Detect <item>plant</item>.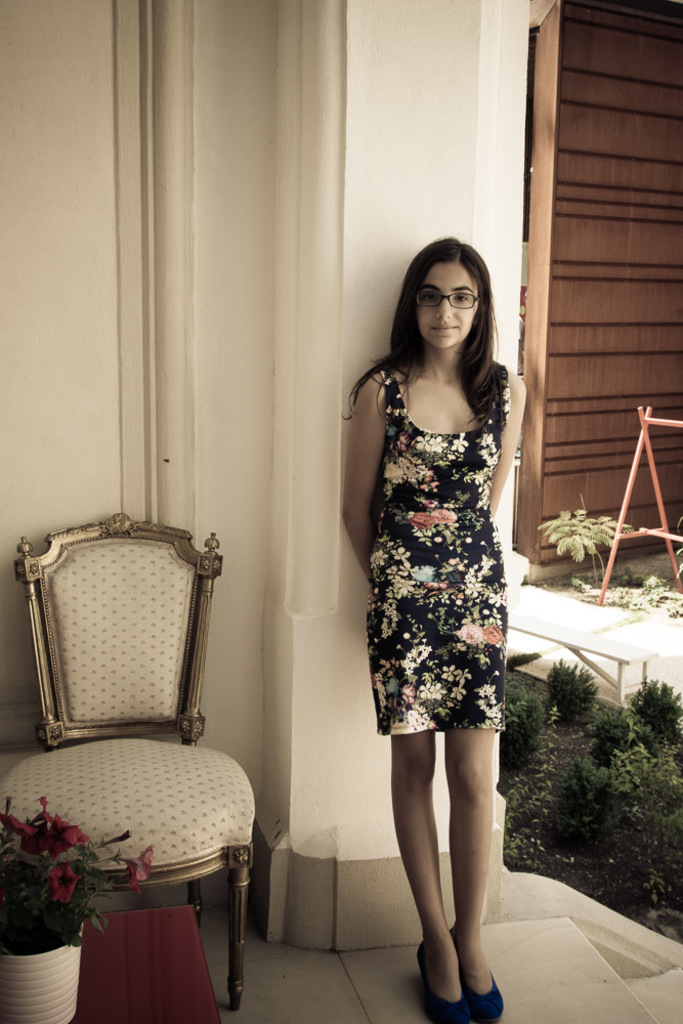
Detected at 536:513:641:600.
